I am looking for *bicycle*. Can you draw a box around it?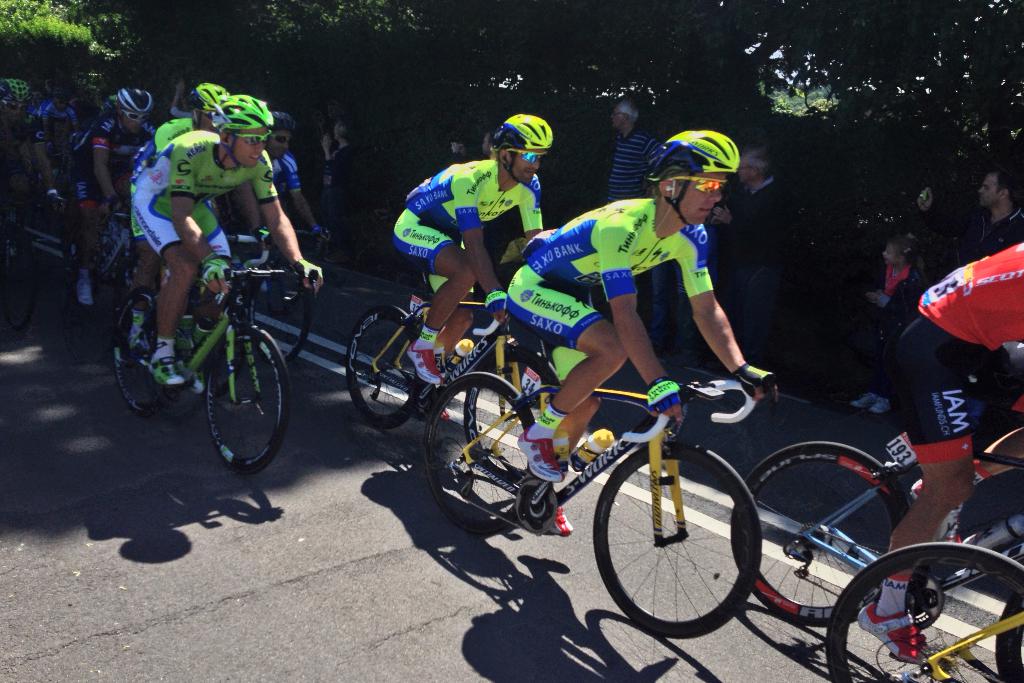
Sure, the bounding box is (64, 188, 159, 316).
